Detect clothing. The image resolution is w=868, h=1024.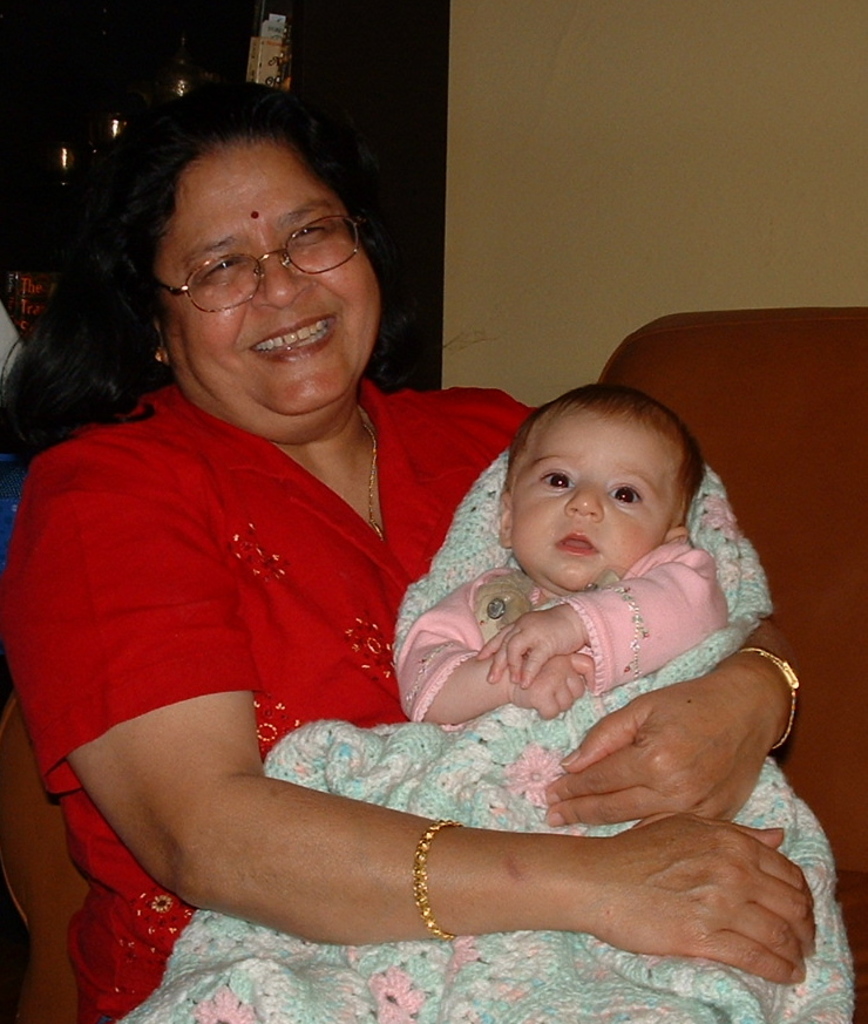
left=395, top=523, right=732, bottom=760.
